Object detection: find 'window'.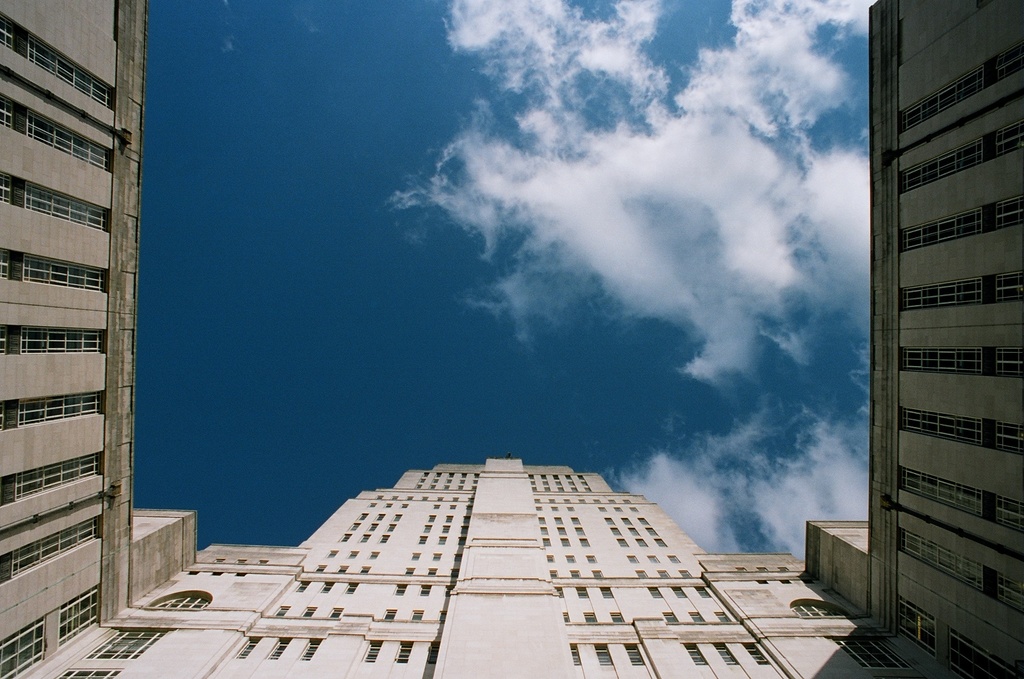
407, 493, 415, 501.
